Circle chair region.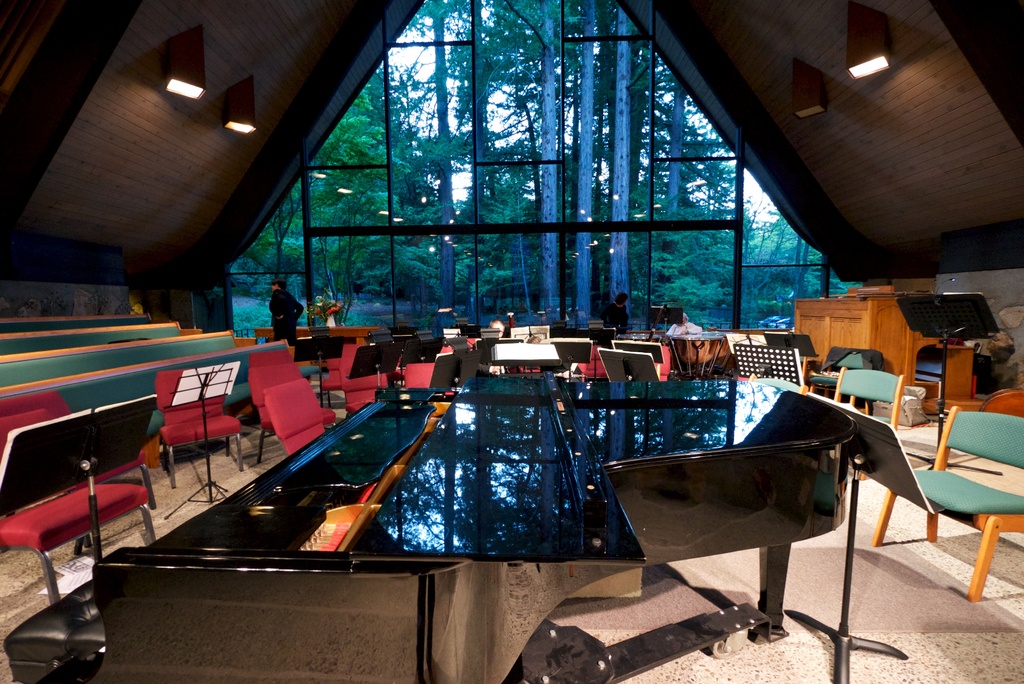
Region: box=[807, 343, 884, 400].
